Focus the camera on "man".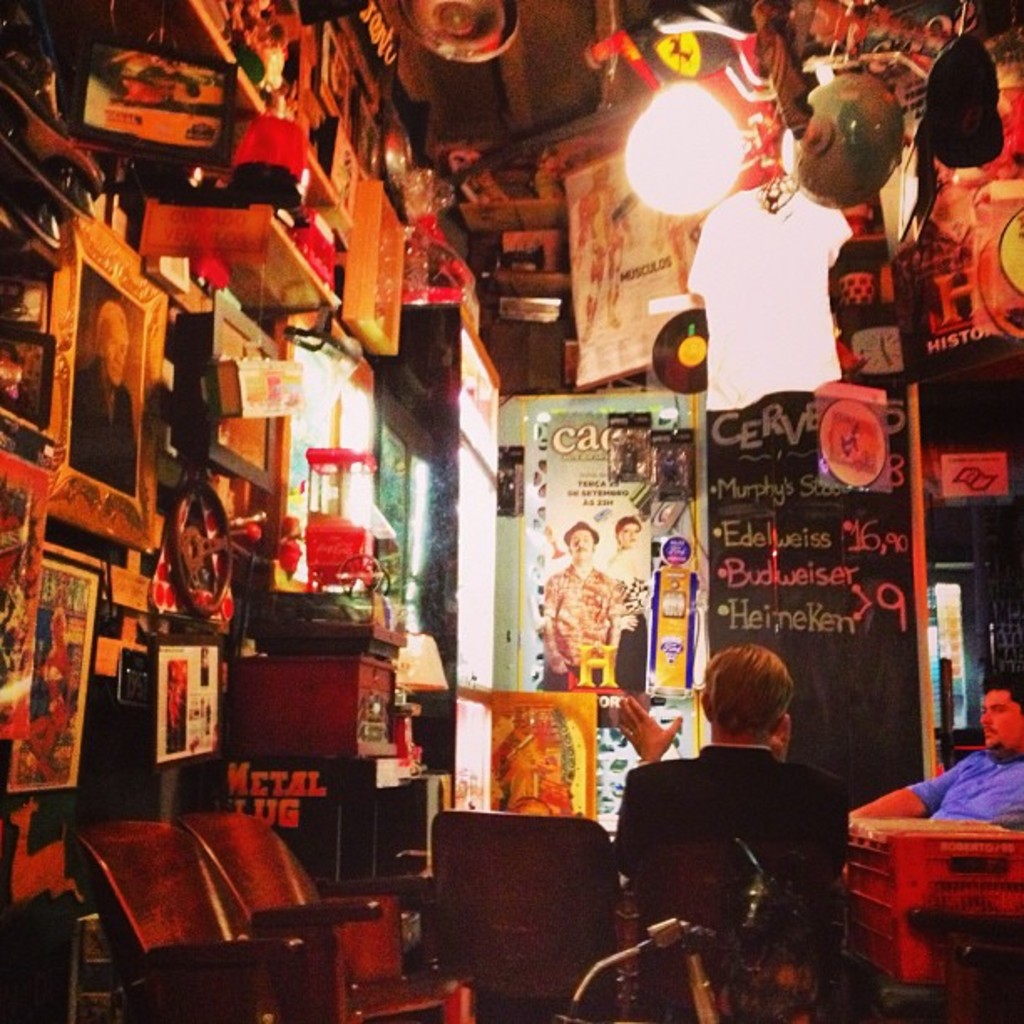
Focus region: {"left": 65, "top": 294, "right": 141, "bottom": 494}.
